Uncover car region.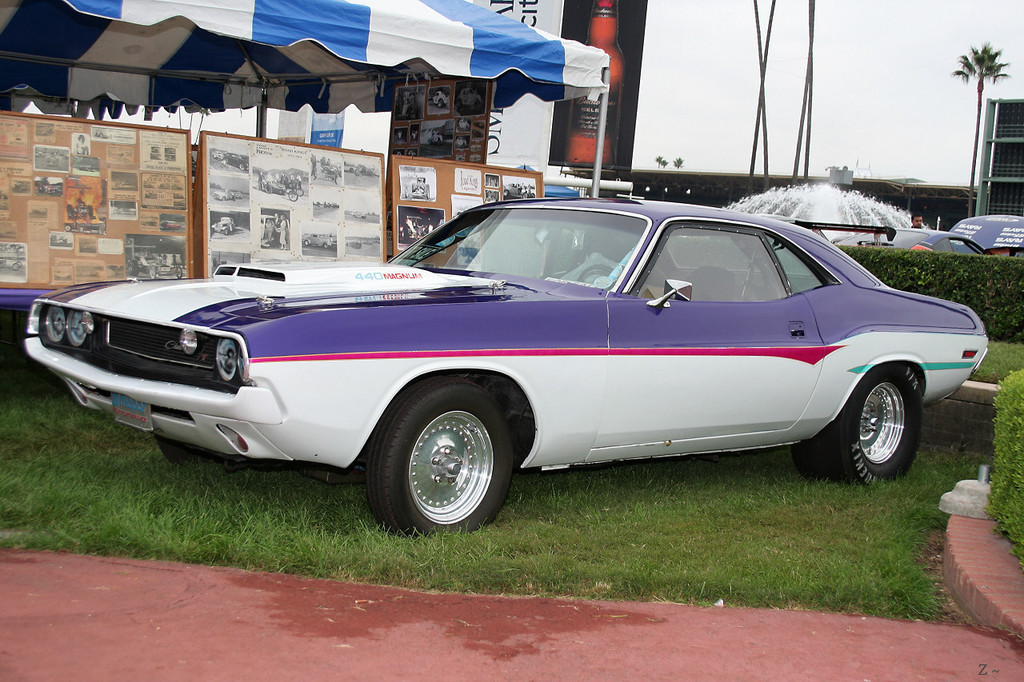
Uncovered: <bbox>455, 153, 466, 161</bbox>.
